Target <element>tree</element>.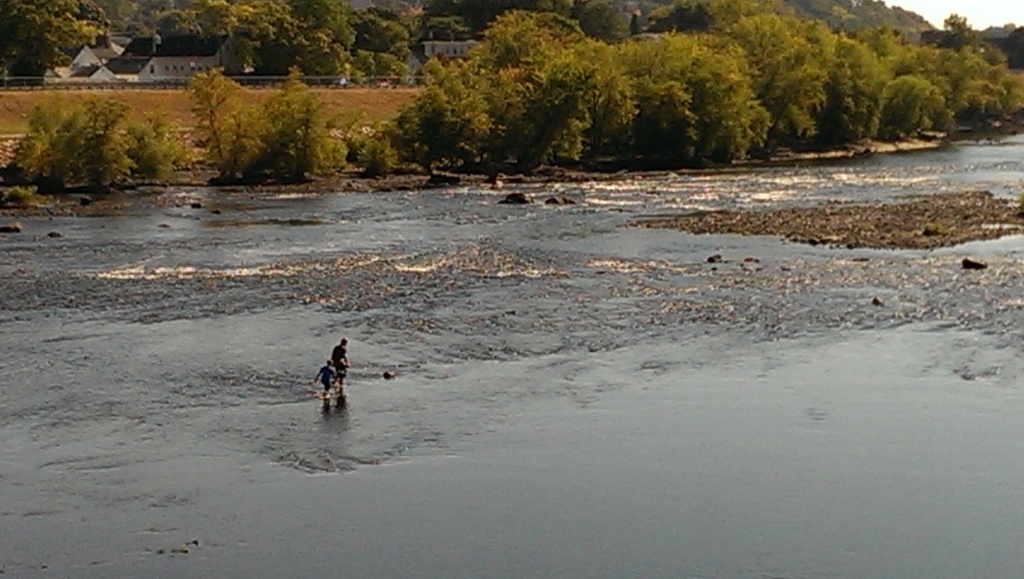
Target region: [left=6, top=72, right=153, bottom=181].
